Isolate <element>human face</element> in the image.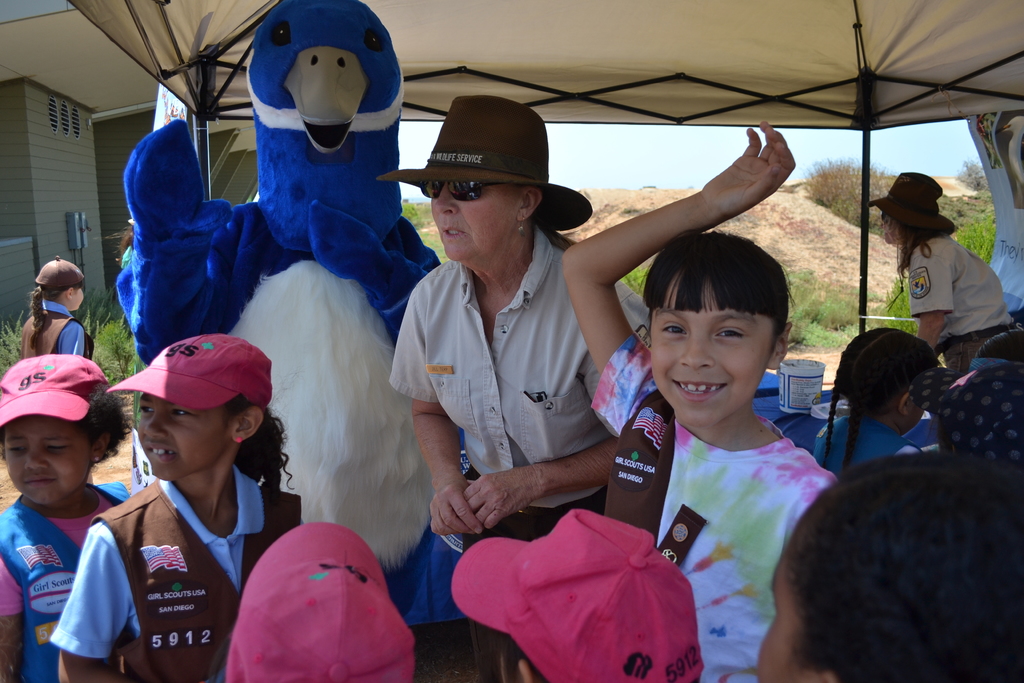
Isolated region: detection(70, 286, 83, 305).
